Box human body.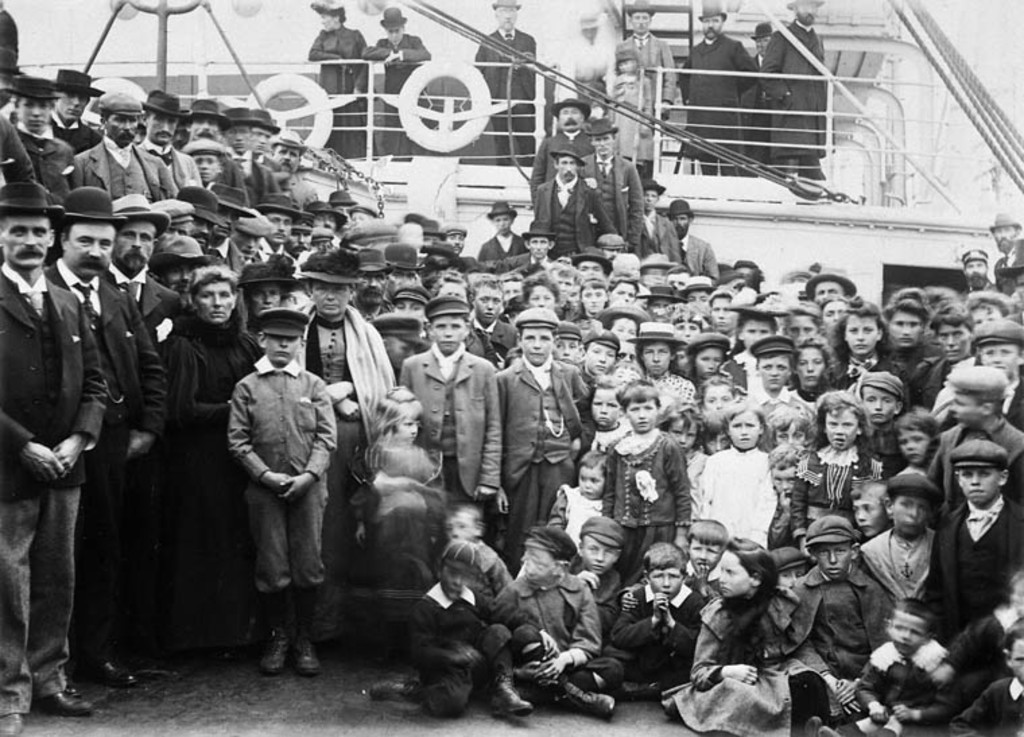
(986,226,1023,279).
